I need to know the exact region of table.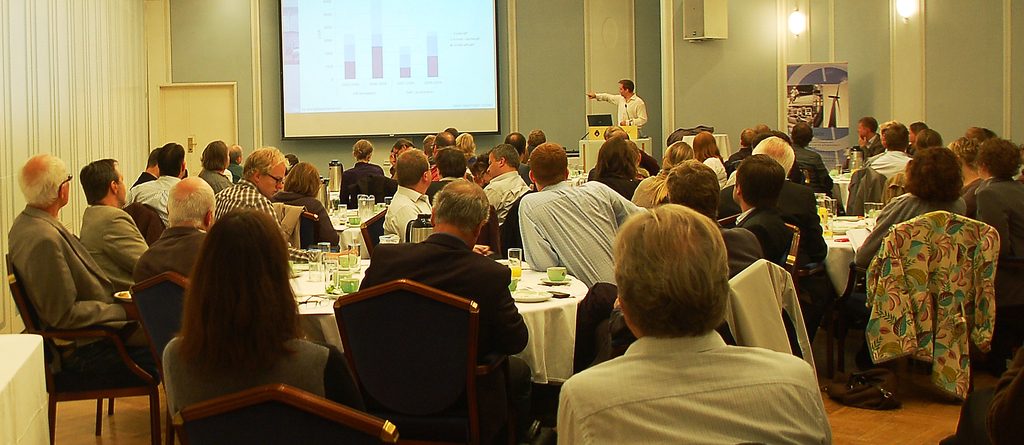
Region: pyautogui.locateOnScreen(0, 338, 47, 444).
